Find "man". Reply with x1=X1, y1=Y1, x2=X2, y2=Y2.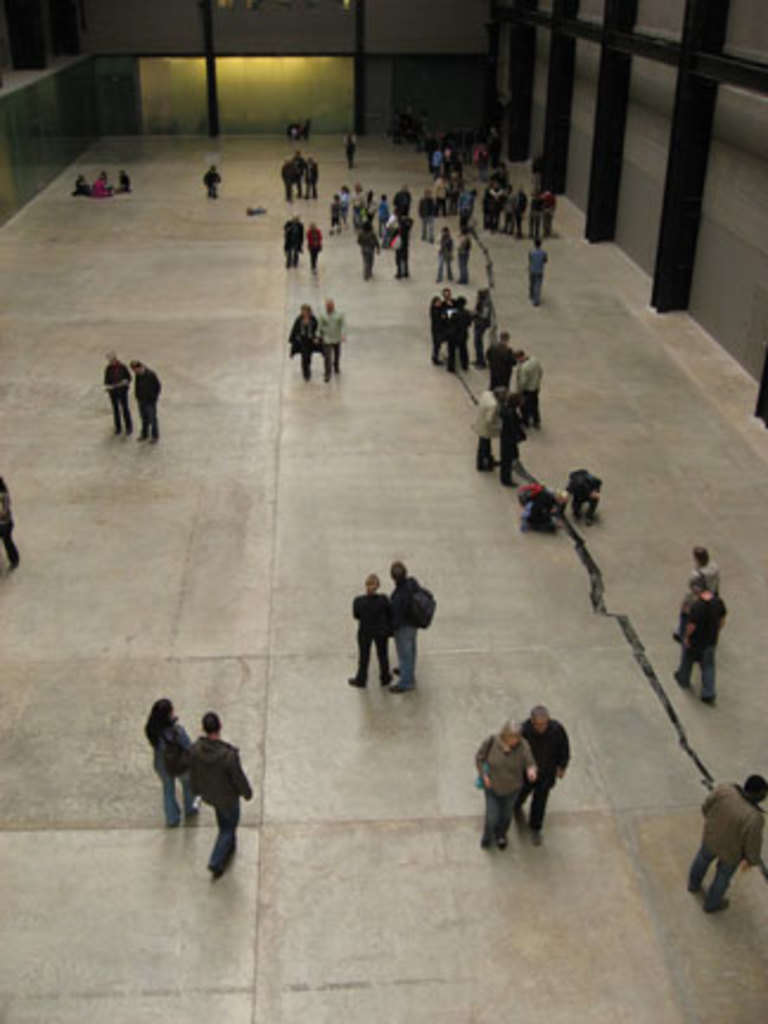
x1=448, y1=296, x2=474, y2=370.
